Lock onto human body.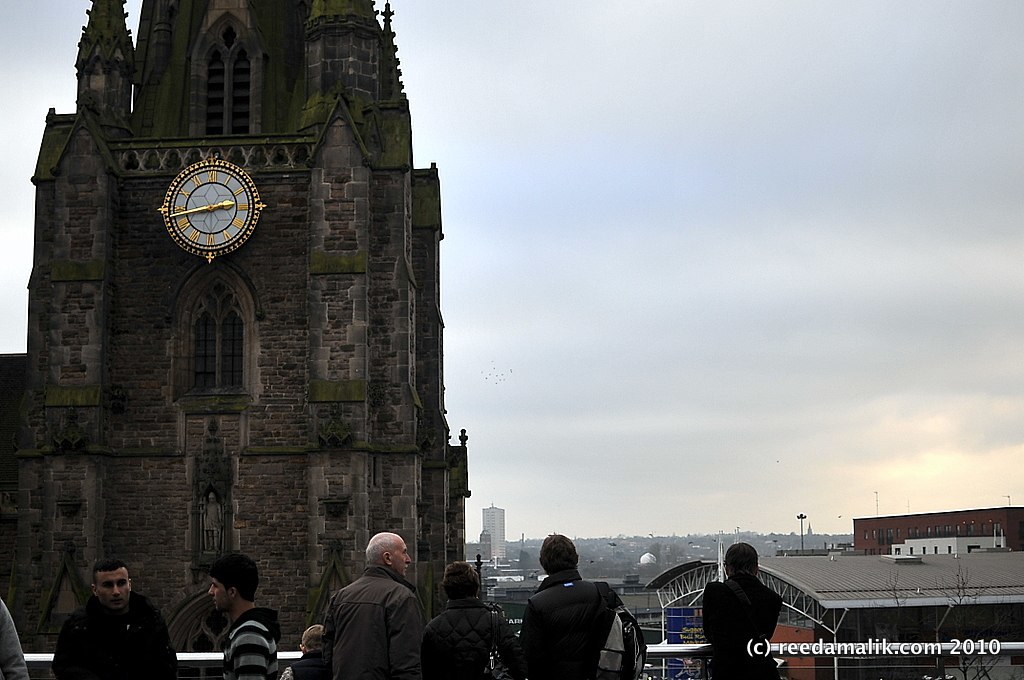
Locked: Rect(325, 535, 425, 674).
